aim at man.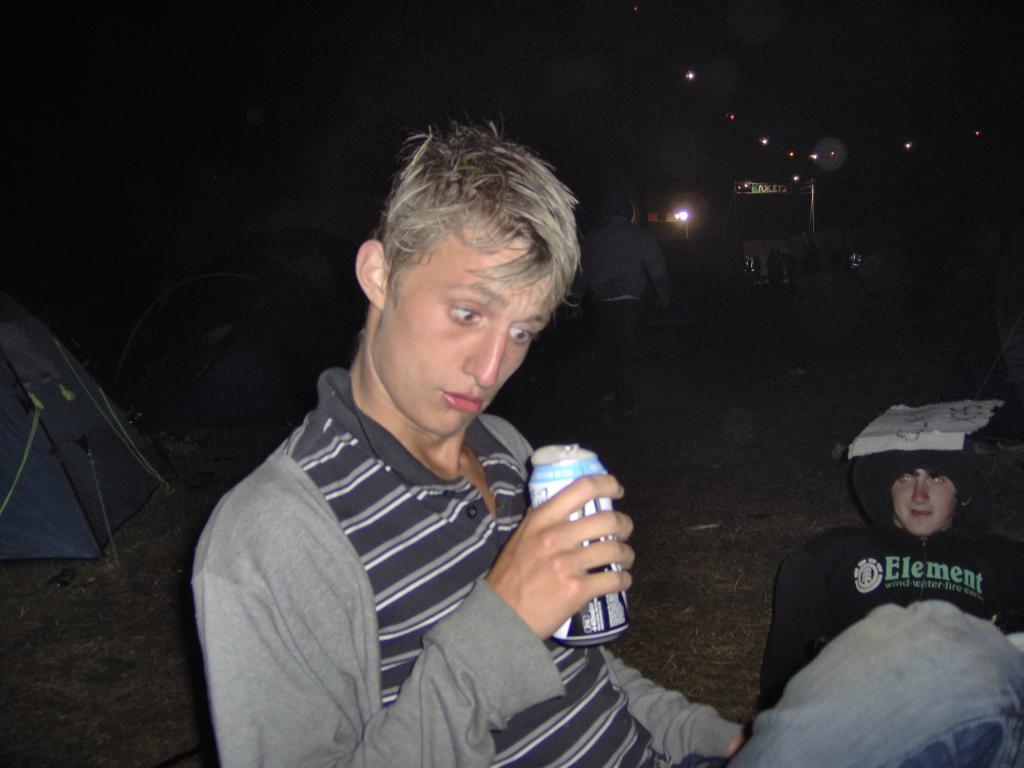
Aimed at <region>780, 448, 1013, 675</region>.
